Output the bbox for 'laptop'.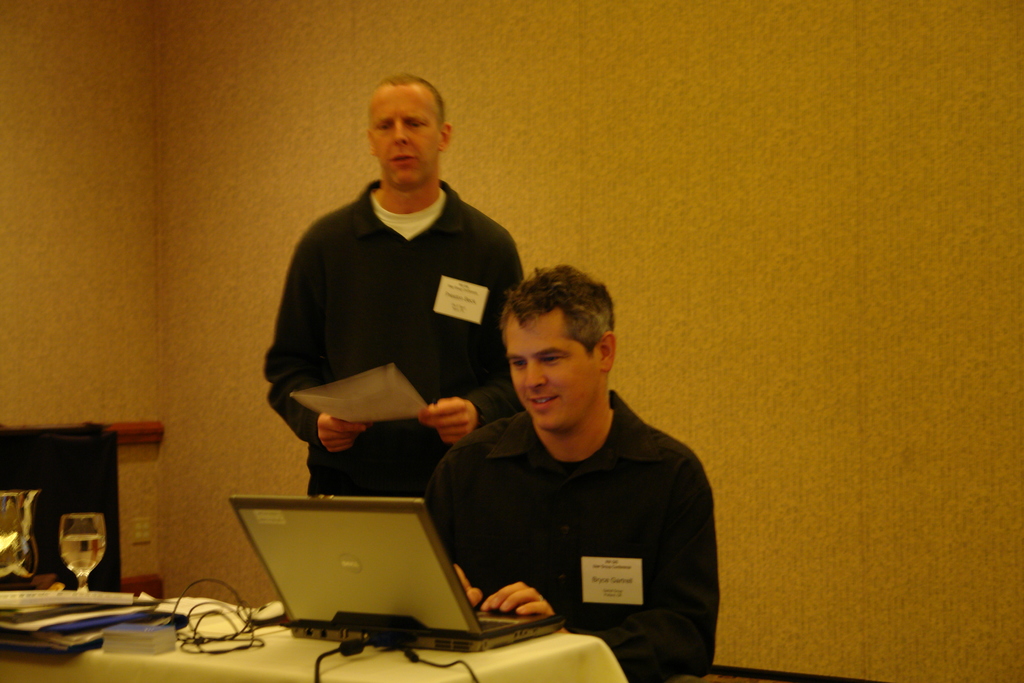
(200,473,586,668).
